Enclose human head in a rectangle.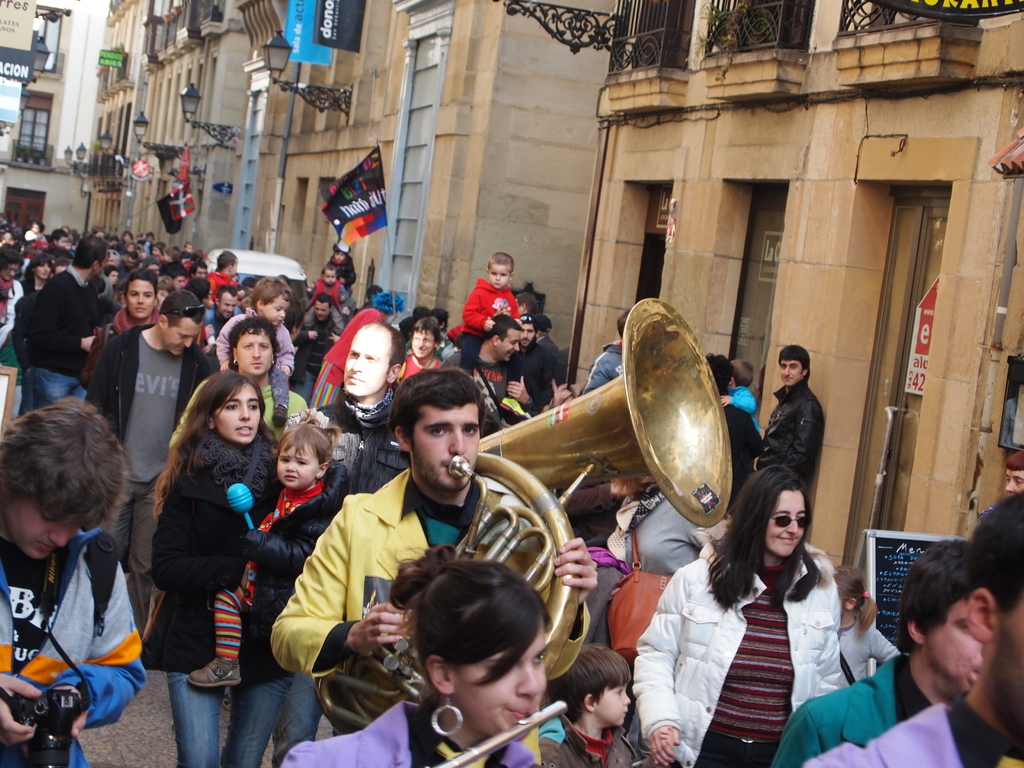
(left=278, top=428, right=335, bottom=487).
